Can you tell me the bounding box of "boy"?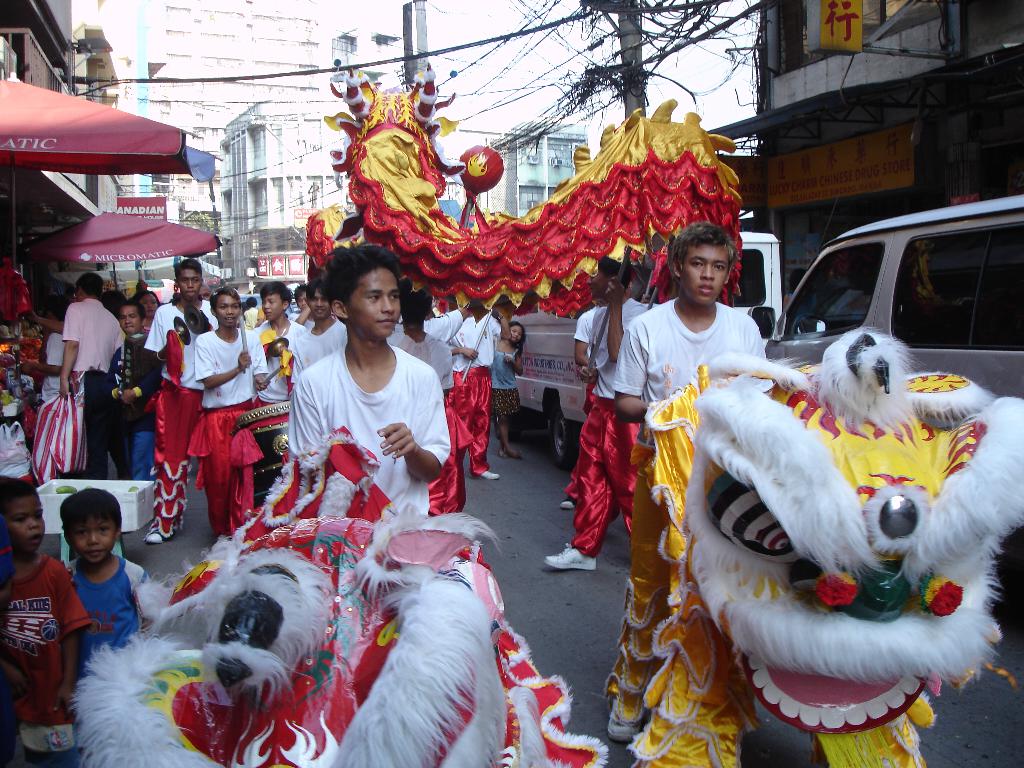
[x1=25, y1=296, x2=73, y2=413].
